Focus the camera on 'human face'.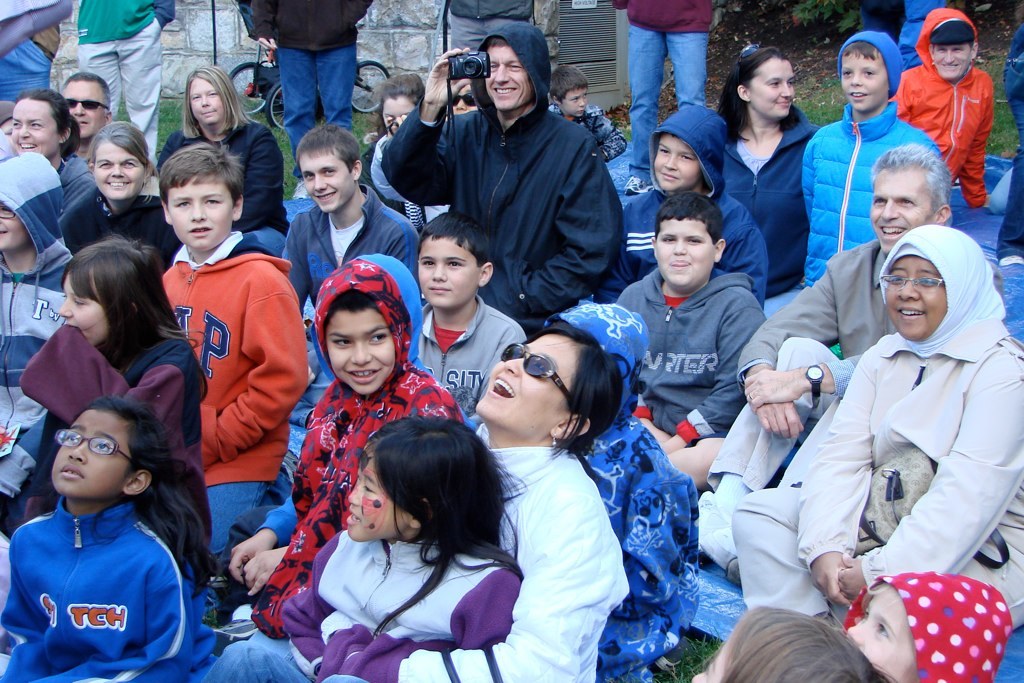
Focus region: box(161, 180, 230, 248).
